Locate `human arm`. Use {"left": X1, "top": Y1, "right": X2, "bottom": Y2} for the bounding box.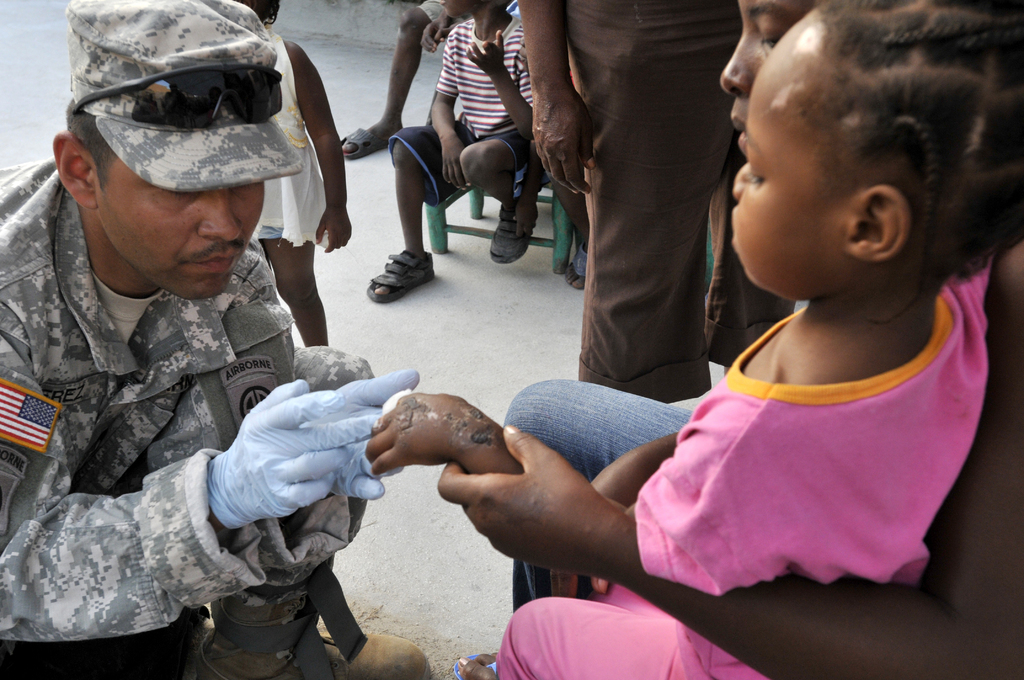
{"left": 463, "top": 22, "right": 534, "bottom": 132}.
